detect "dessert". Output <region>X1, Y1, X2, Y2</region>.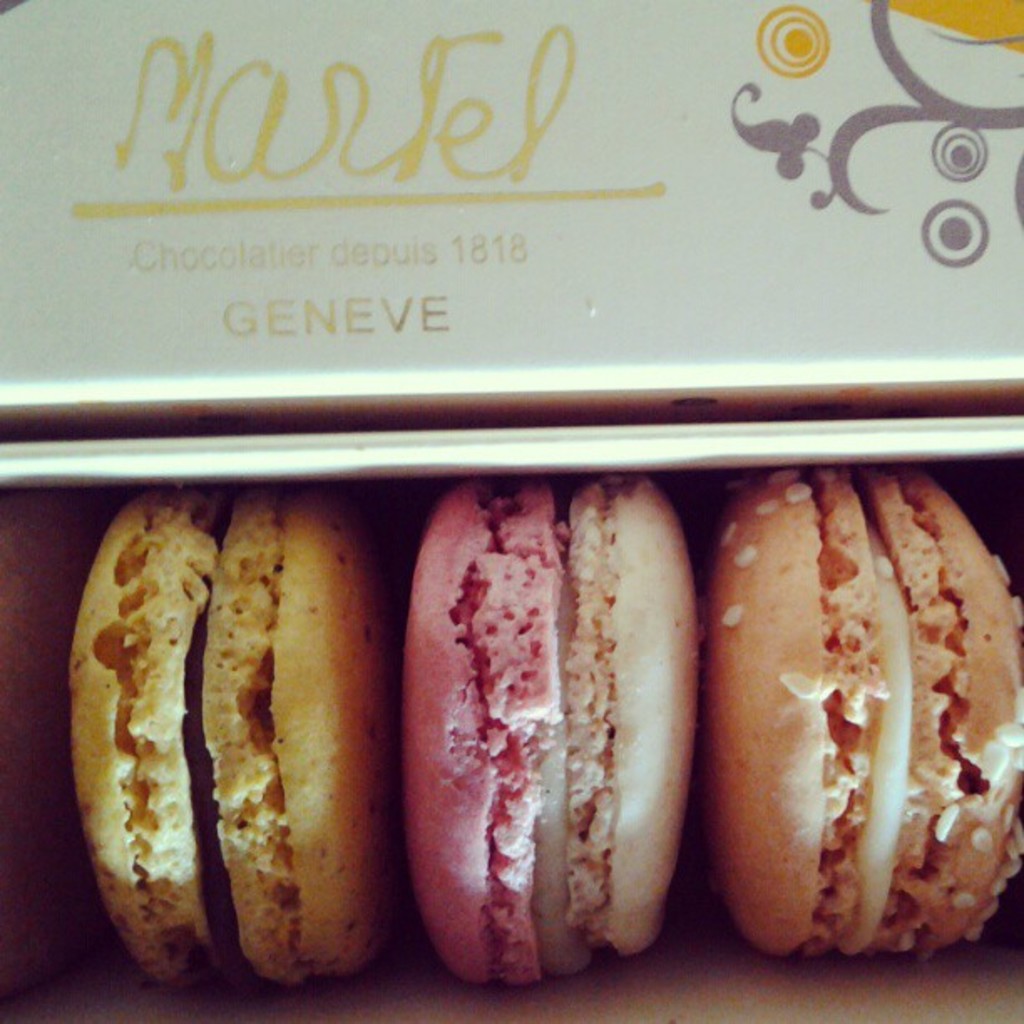
<region>713, 465, 1022, 952</region>.
